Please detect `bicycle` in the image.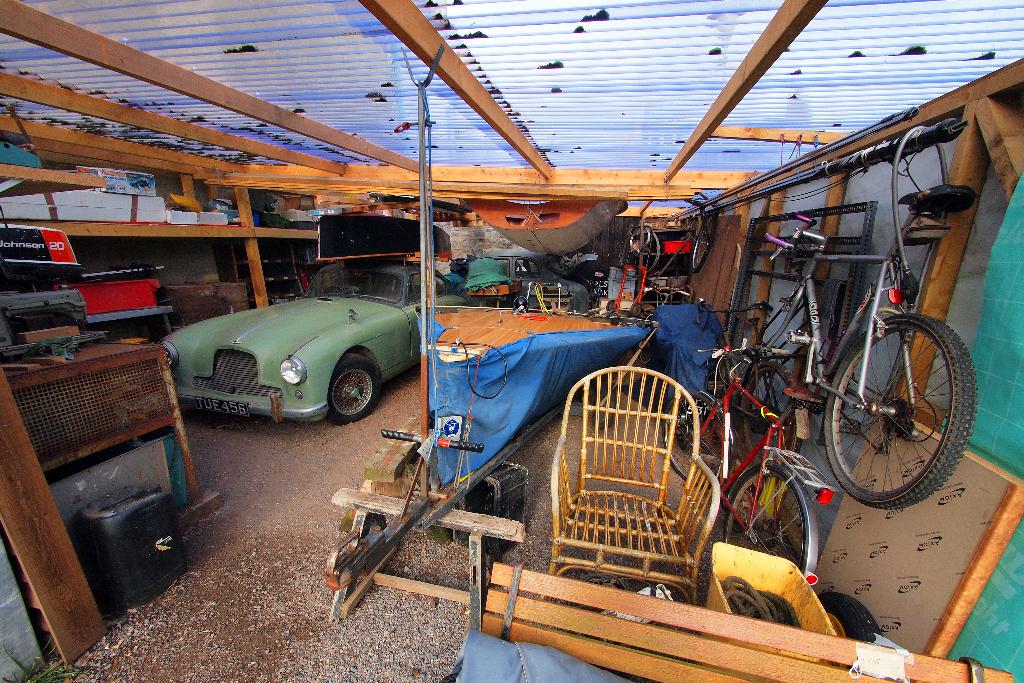
l=659, t=344, r=844, b=597.
